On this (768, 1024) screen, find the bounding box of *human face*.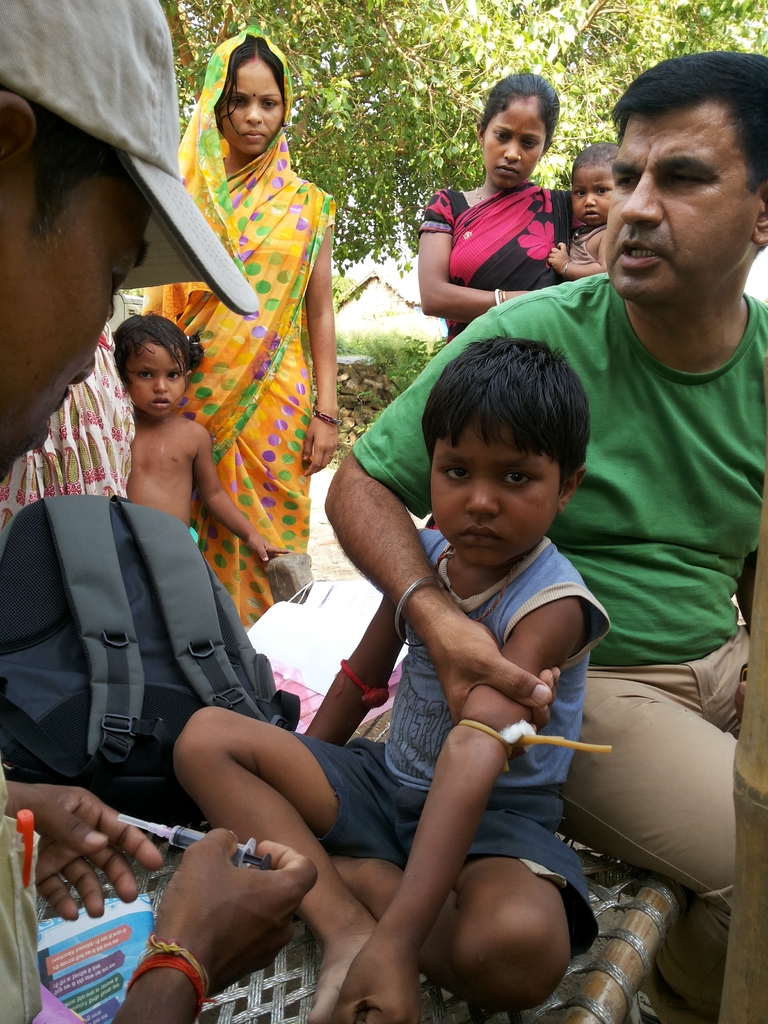
Bounding box: bbox=(604, 108, 751, 301).
